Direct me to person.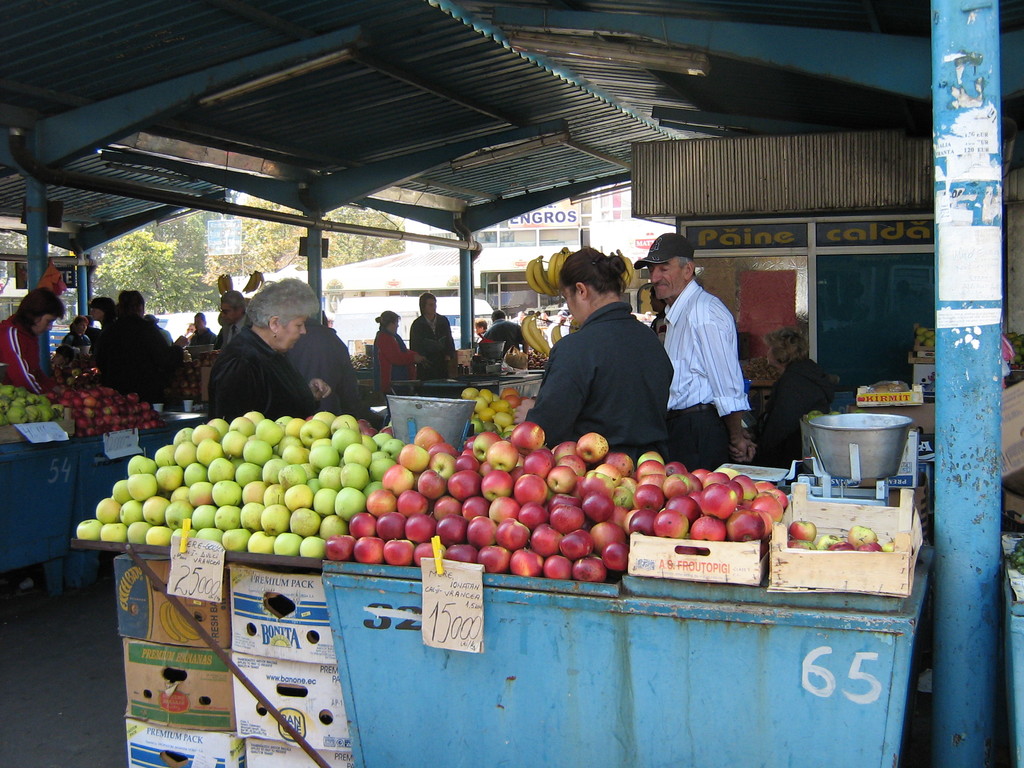
Direction: [left=538, top=308, right=551, bottom=325].
